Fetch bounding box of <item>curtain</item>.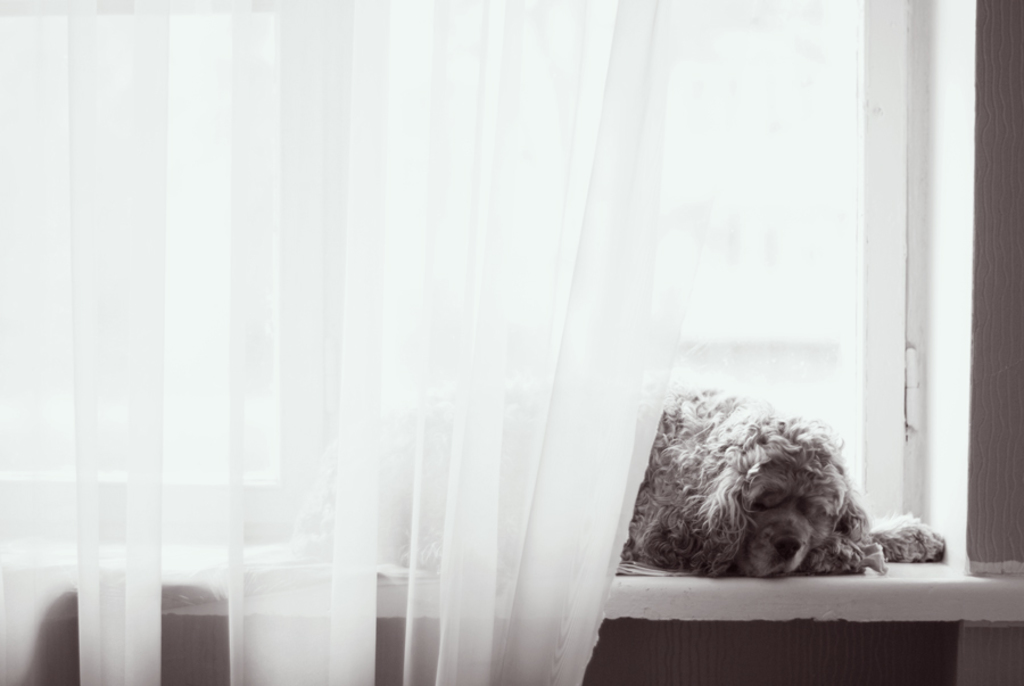
Bbox: box=[0, 0, 729, 685].
